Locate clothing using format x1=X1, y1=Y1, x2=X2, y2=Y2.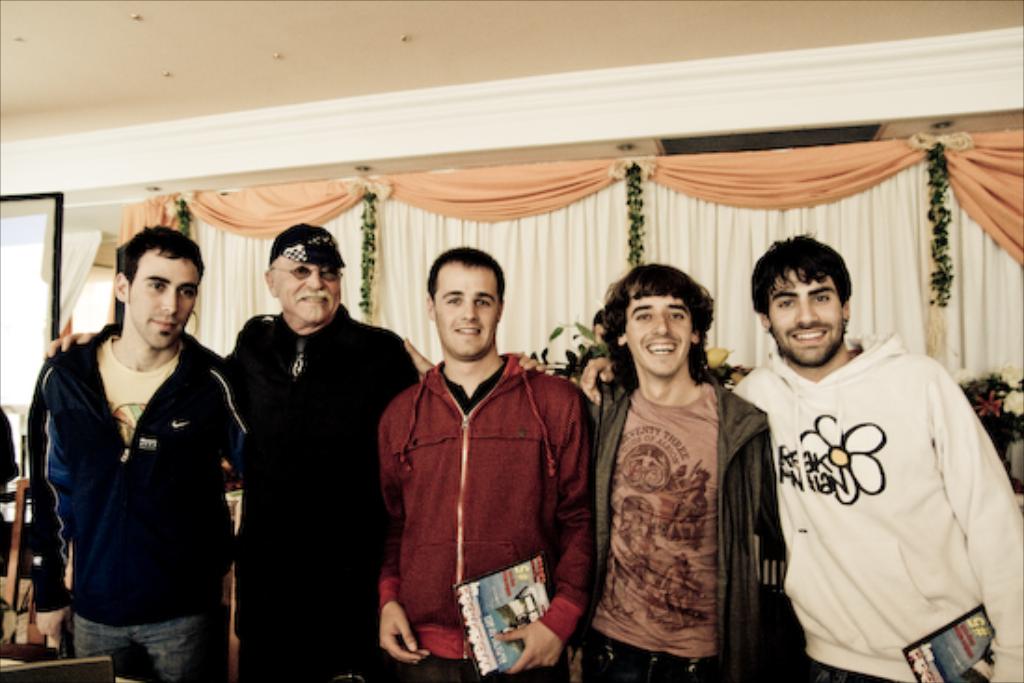
x1=220, y1=300, x2=419, y2=681.
